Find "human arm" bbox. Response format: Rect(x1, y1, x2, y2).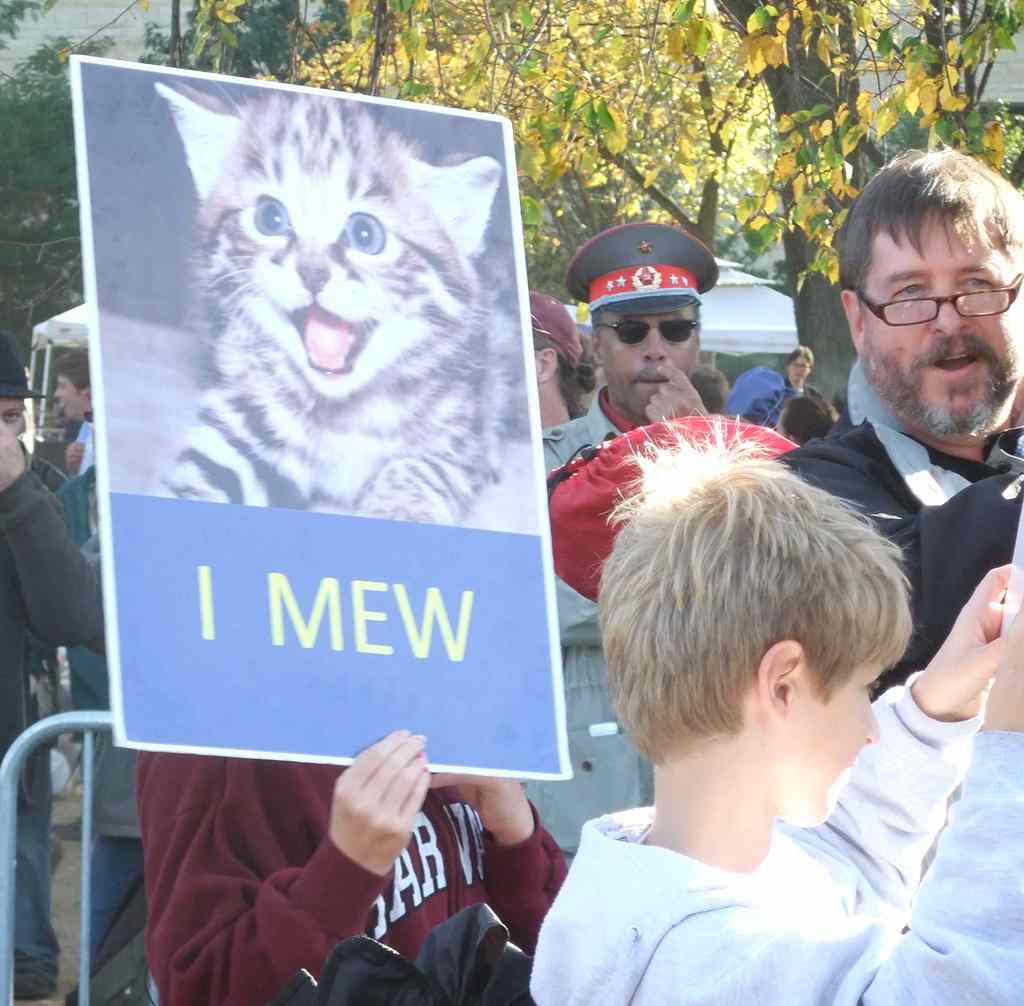
Rect(0, 427, 106, 658).
